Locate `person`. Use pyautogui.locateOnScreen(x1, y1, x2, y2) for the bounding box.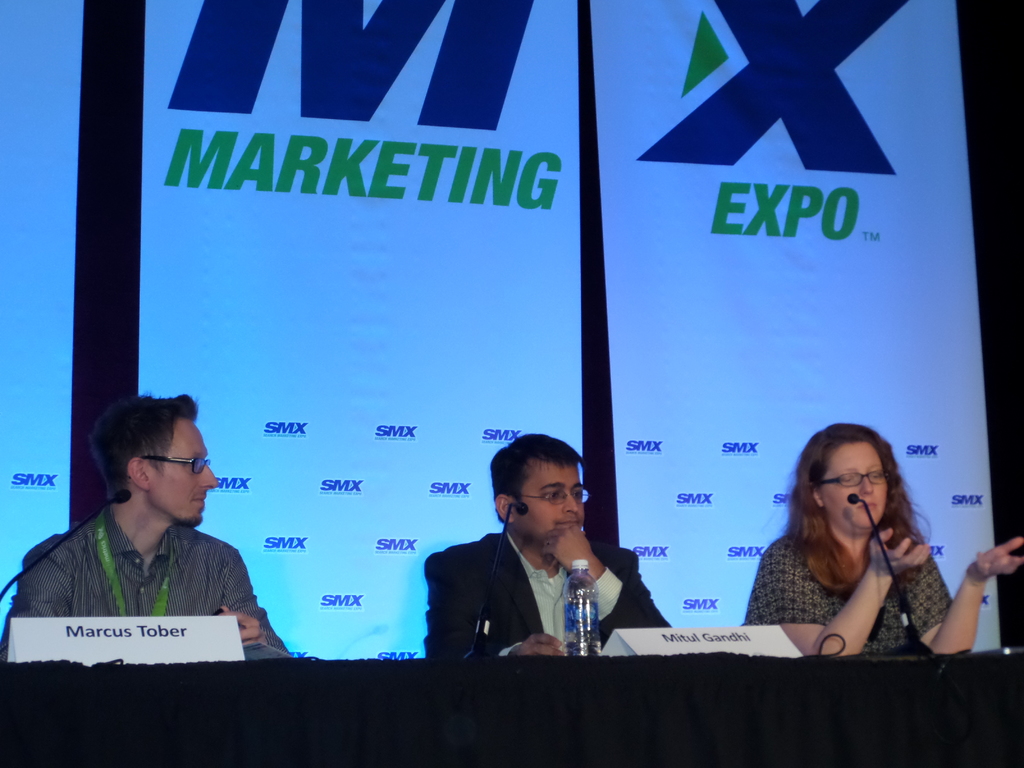
pyautogui.locateOnScreen(739, 422, 1022, 656).
